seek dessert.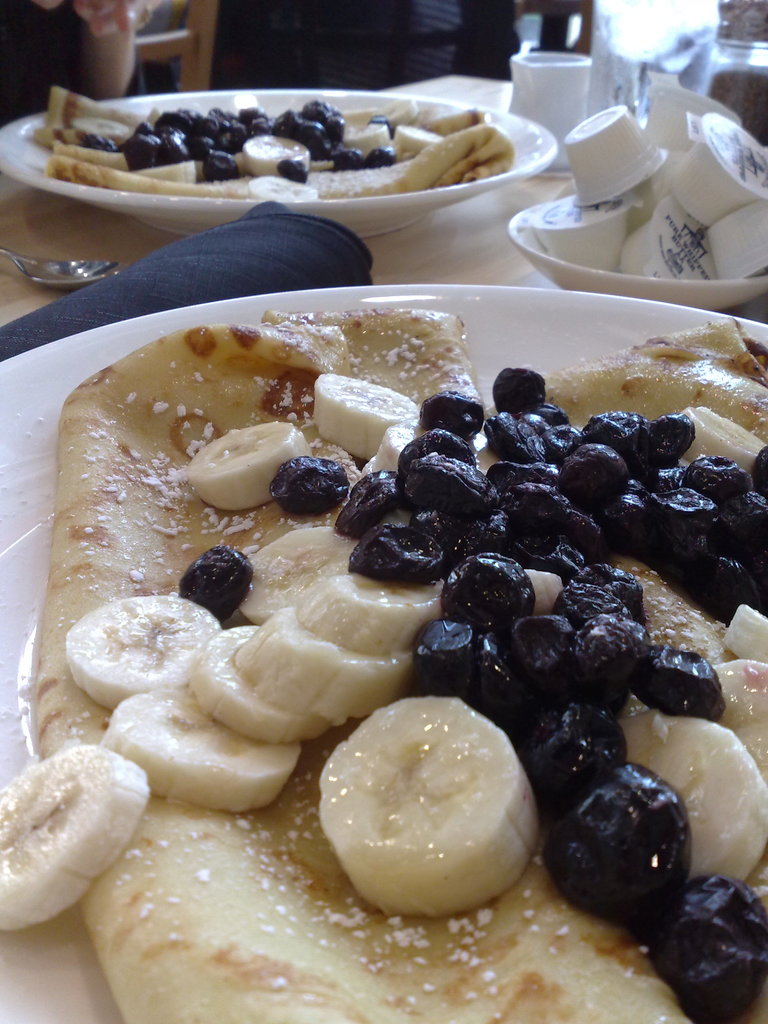
bbox=(318, 700, 538, 908).
